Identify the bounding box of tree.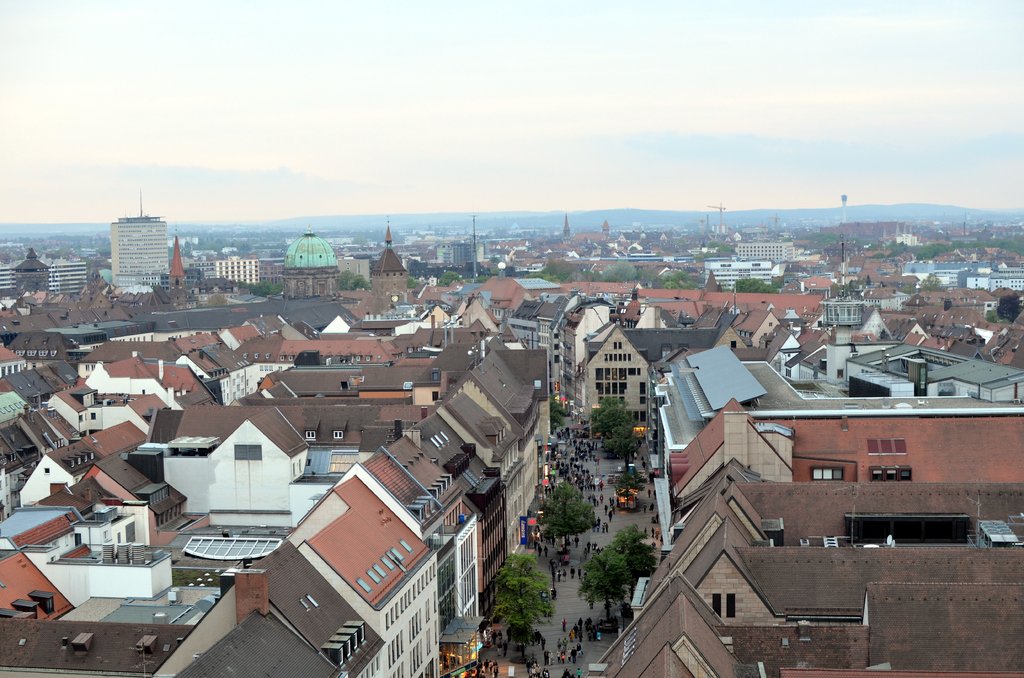
x1=407 y1=254 x2=498 y2=309.
